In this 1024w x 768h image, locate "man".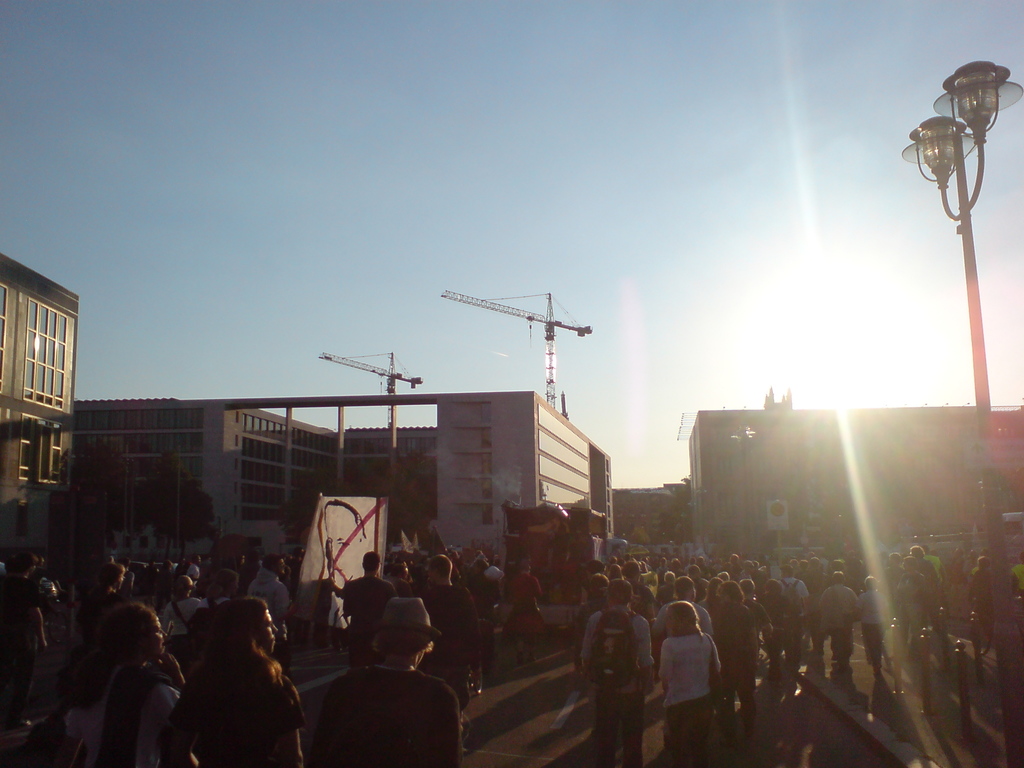
Bounding box: [x1=142, y1=589, x2=307, y2=767].
